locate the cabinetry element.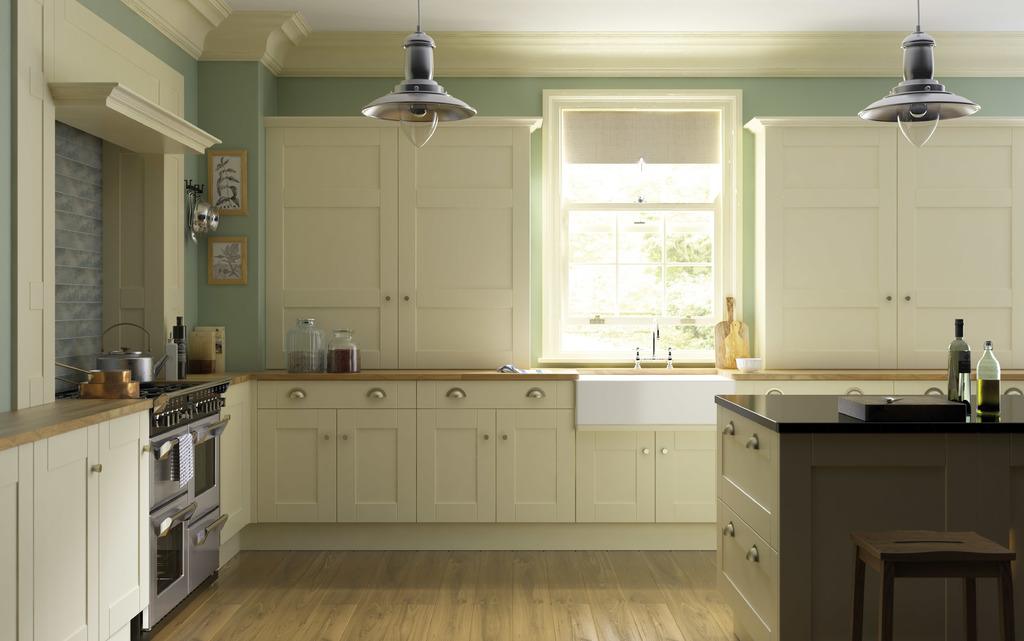
Element bbox: bbox(195, 336, 756, 564).
